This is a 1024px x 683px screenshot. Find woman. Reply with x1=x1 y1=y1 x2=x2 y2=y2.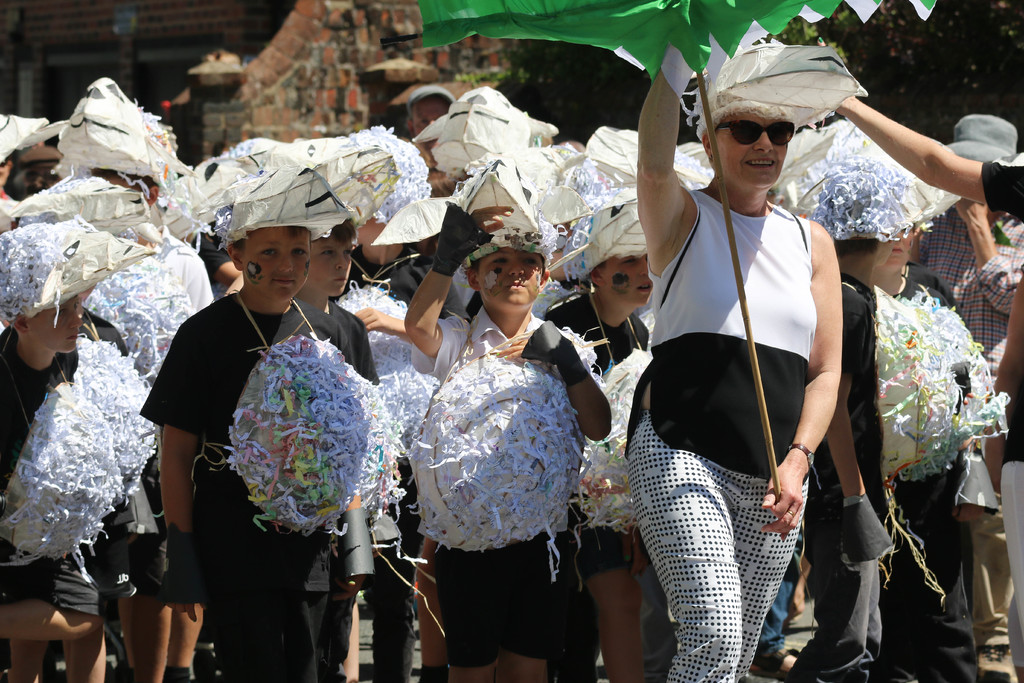
x1=607 y1=48 x2=894 y2=682.
